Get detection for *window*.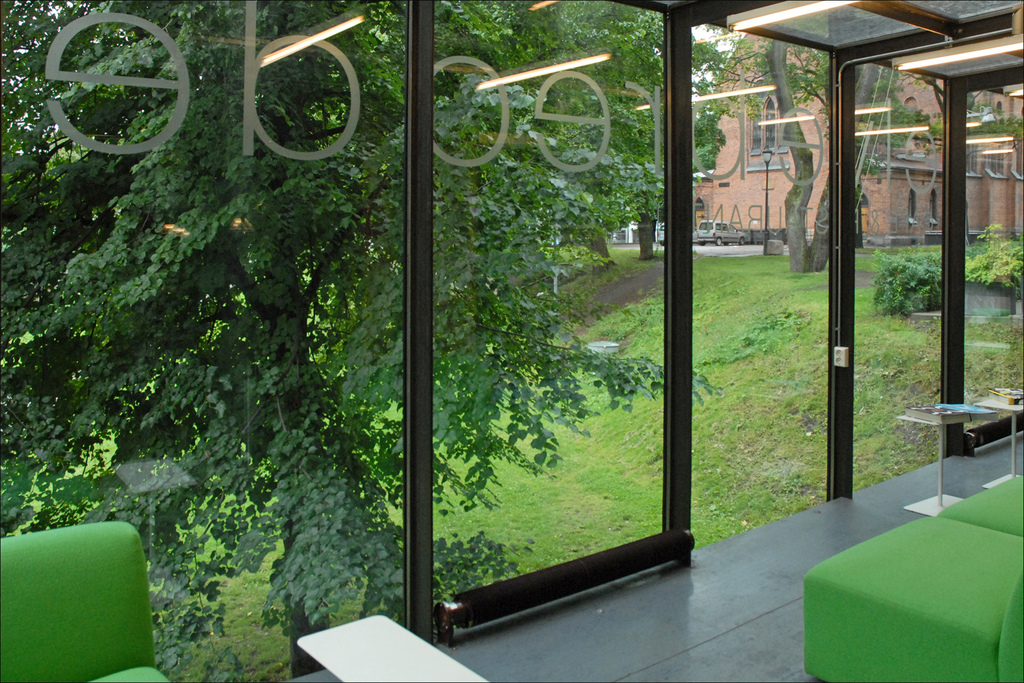
Detection: BBox(747, 94, 788, 156).
